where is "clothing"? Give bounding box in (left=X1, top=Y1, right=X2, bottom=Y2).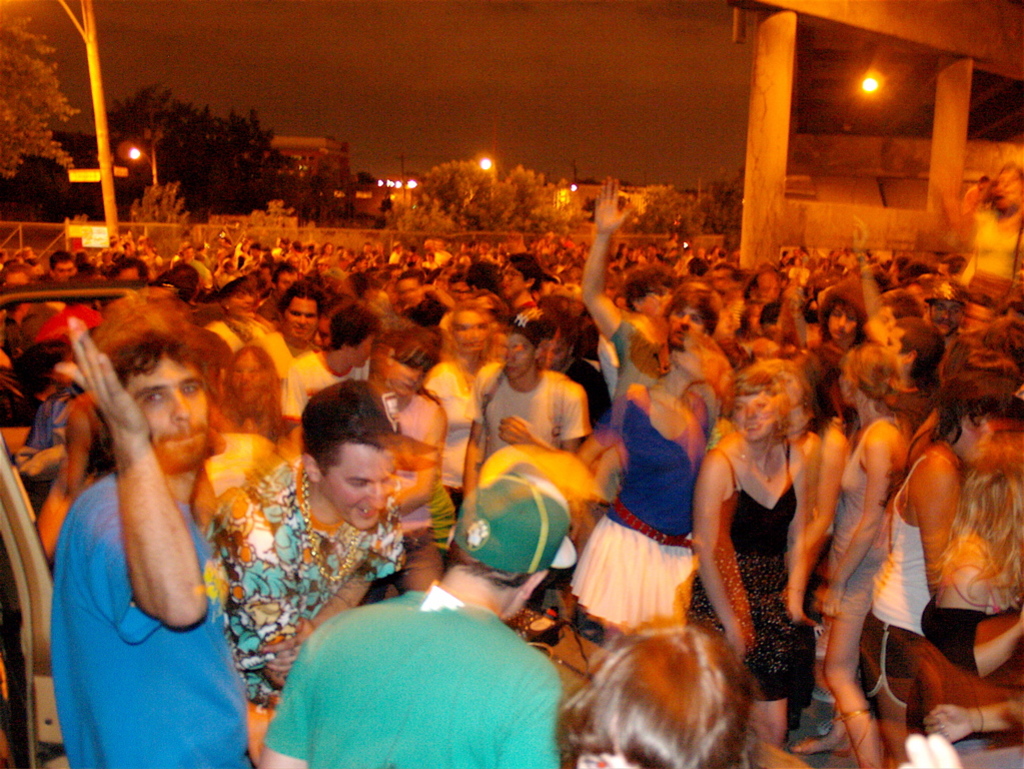
(left=267, top=586, right=563, bottom=768).
